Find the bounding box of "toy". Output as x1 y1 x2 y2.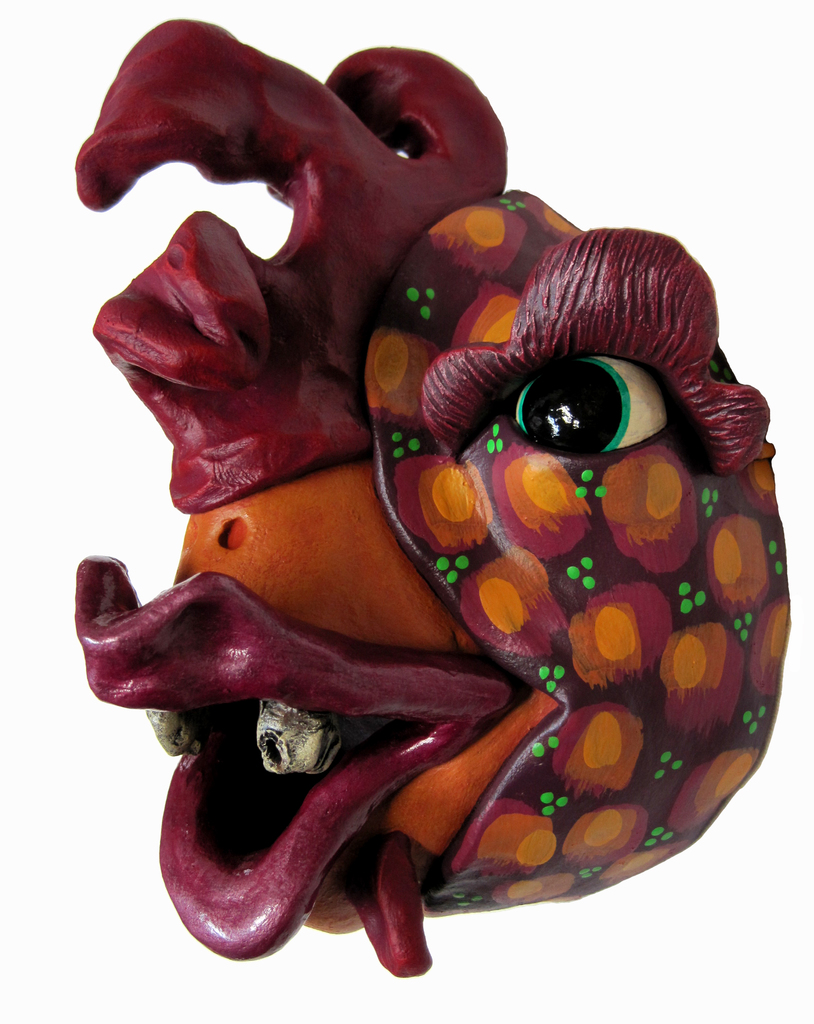
69 19 795 977.
